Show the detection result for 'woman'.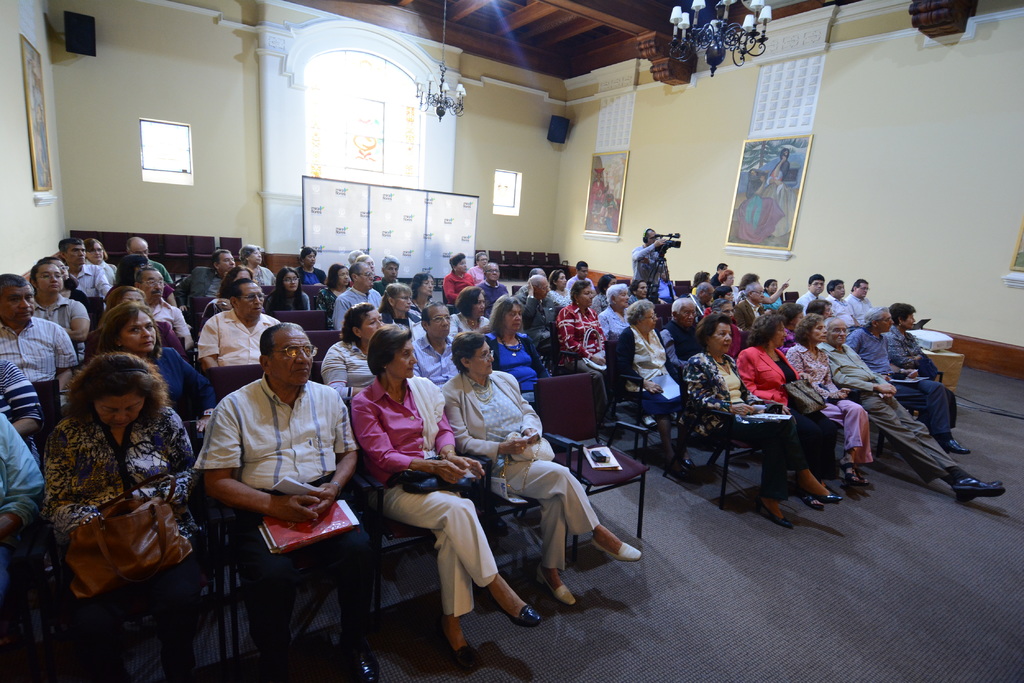
[left=30, top=259, right=88, bottom=344].
